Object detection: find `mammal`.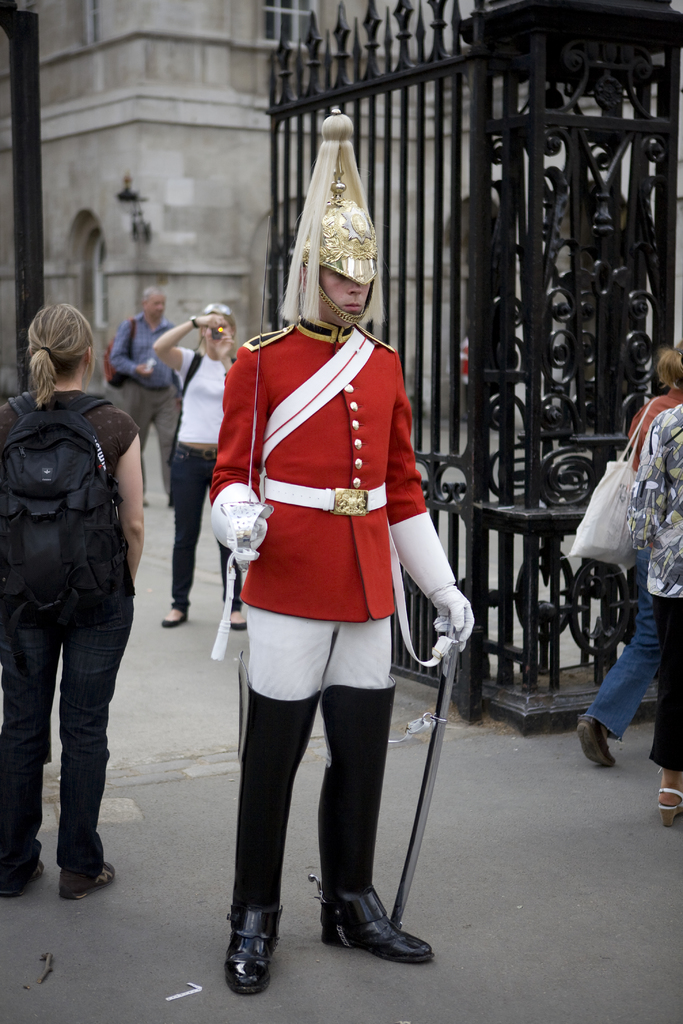
BBox(625, 340, 682, 827).
